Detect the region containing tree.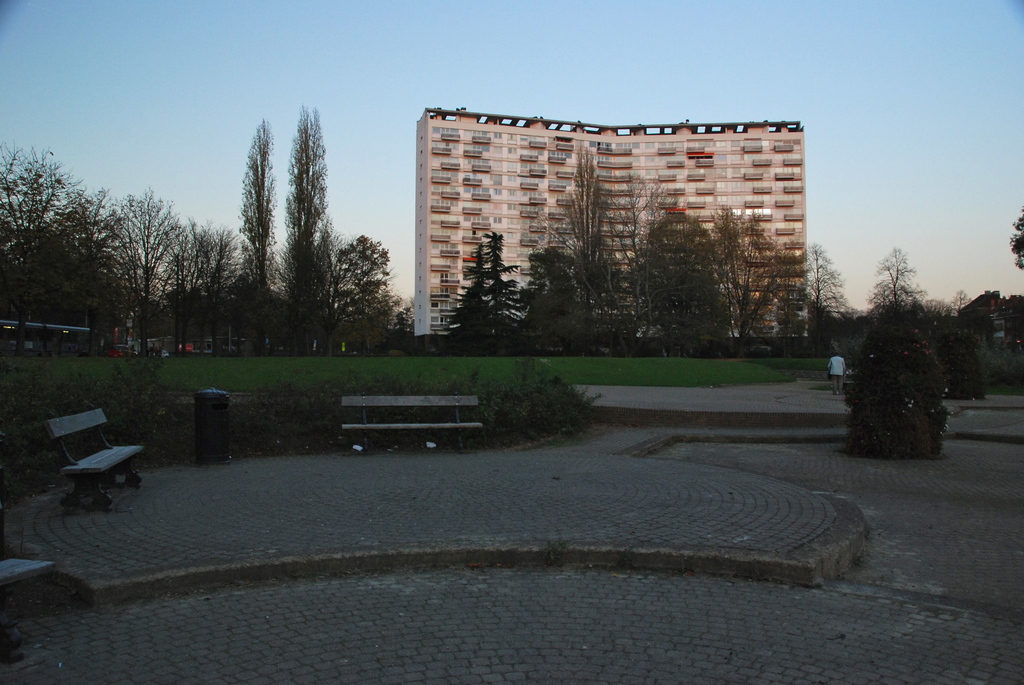
BBox(286, 100, 342, 358).
